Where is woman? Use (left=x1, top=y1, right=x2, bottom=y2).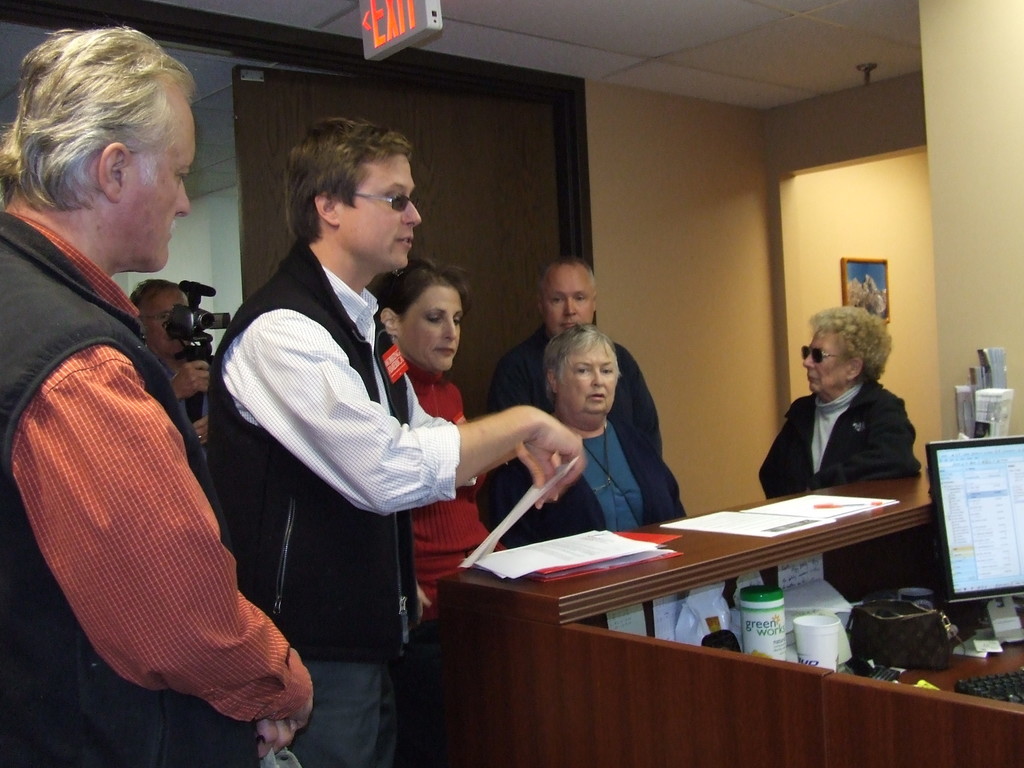
(left=752, top=304, right=916, bottom=502).
